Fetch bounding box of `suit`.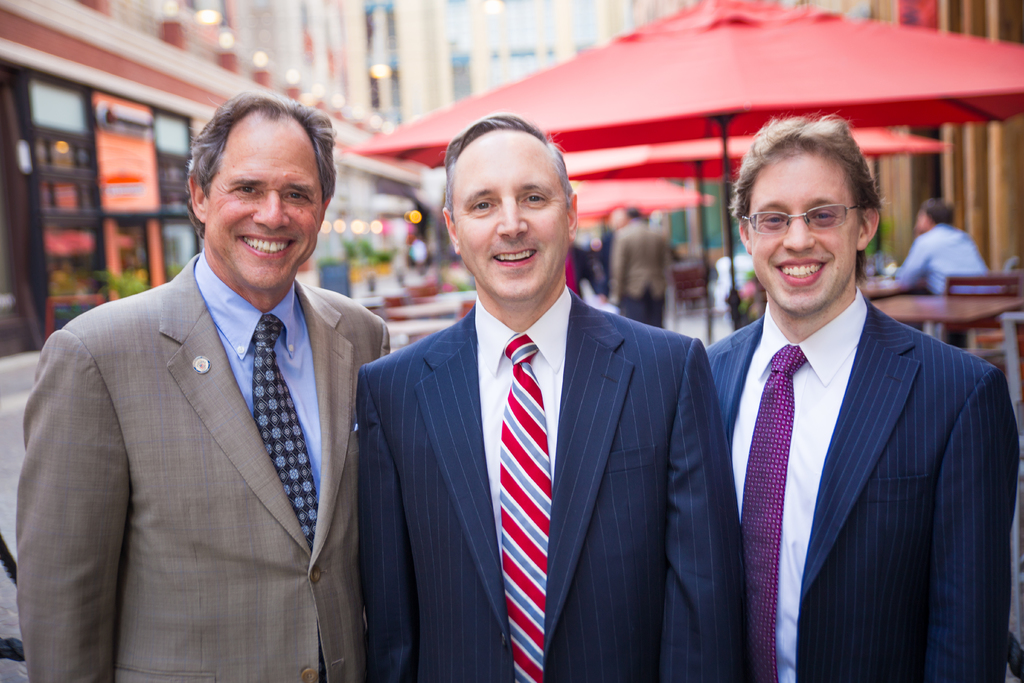
Bbox: bbox=[356, 293, 746, 682].
